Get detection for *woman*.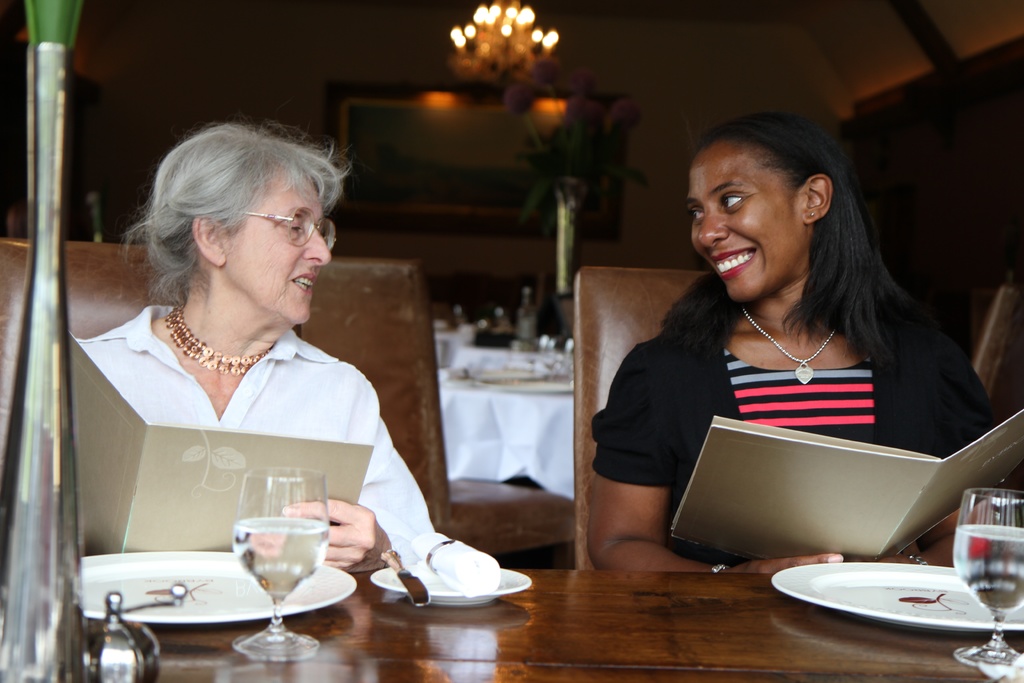
Detection: pyautogui.locateOnScreen(76, 117, 431, 574).
